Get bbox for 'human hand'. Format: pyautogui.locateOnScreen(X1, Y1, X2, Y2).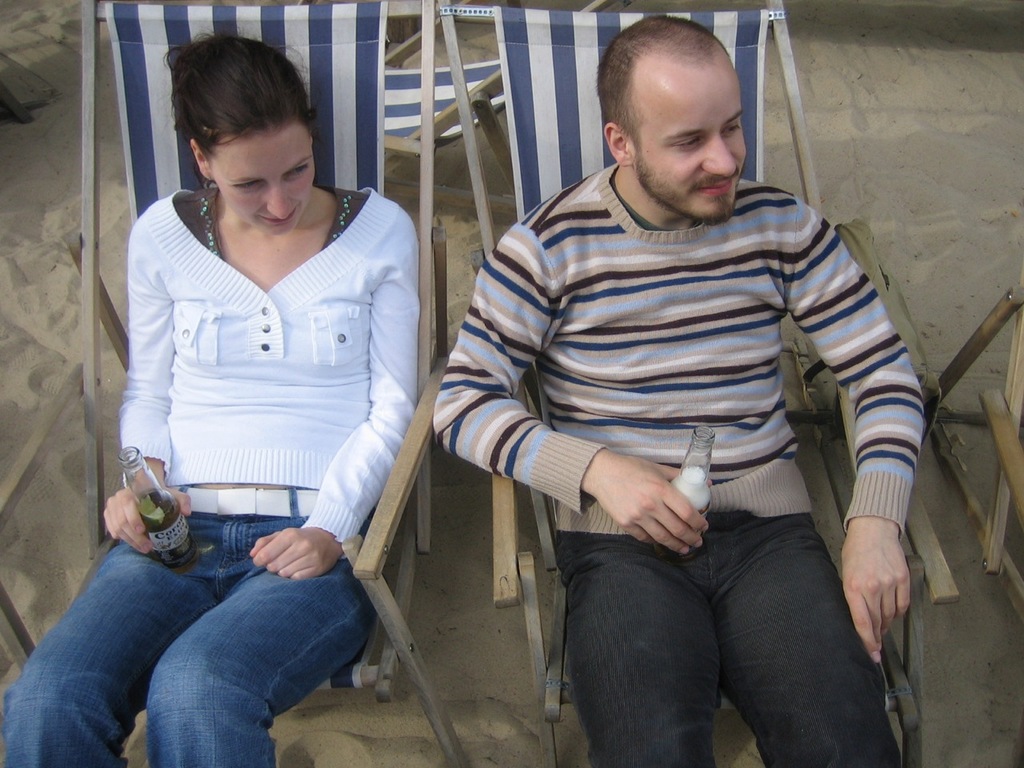
pyautogui.locateOnScreen(102, 476, 192, 555).
